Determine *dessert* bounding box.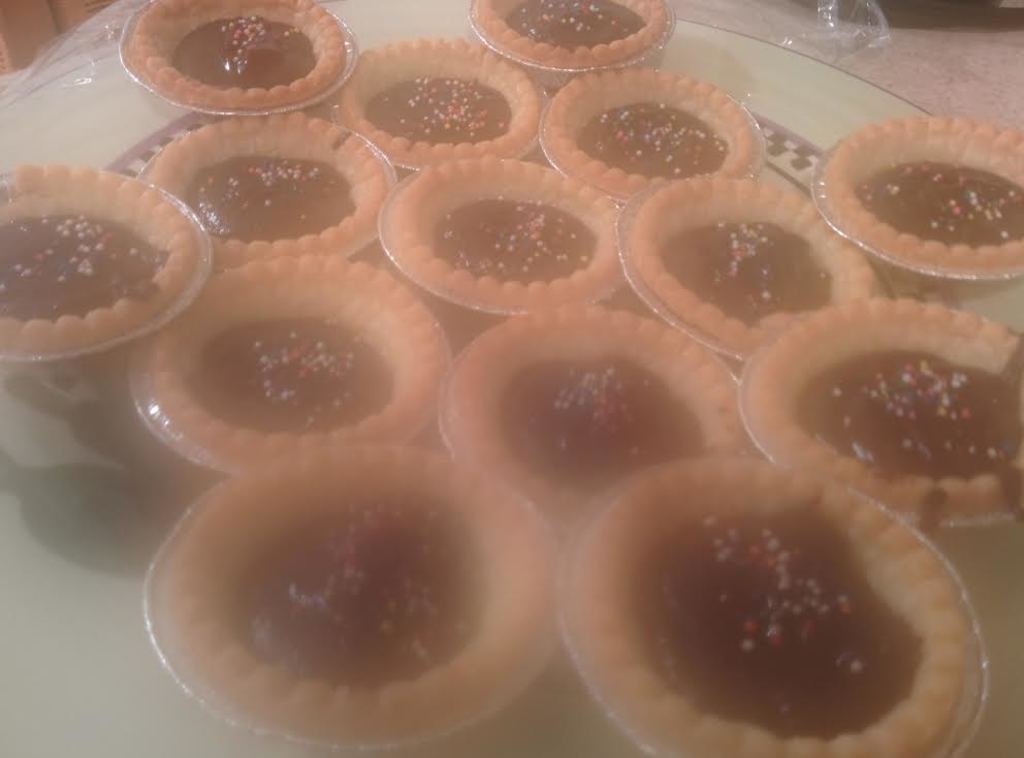
Determined: 447,301,740,517.
